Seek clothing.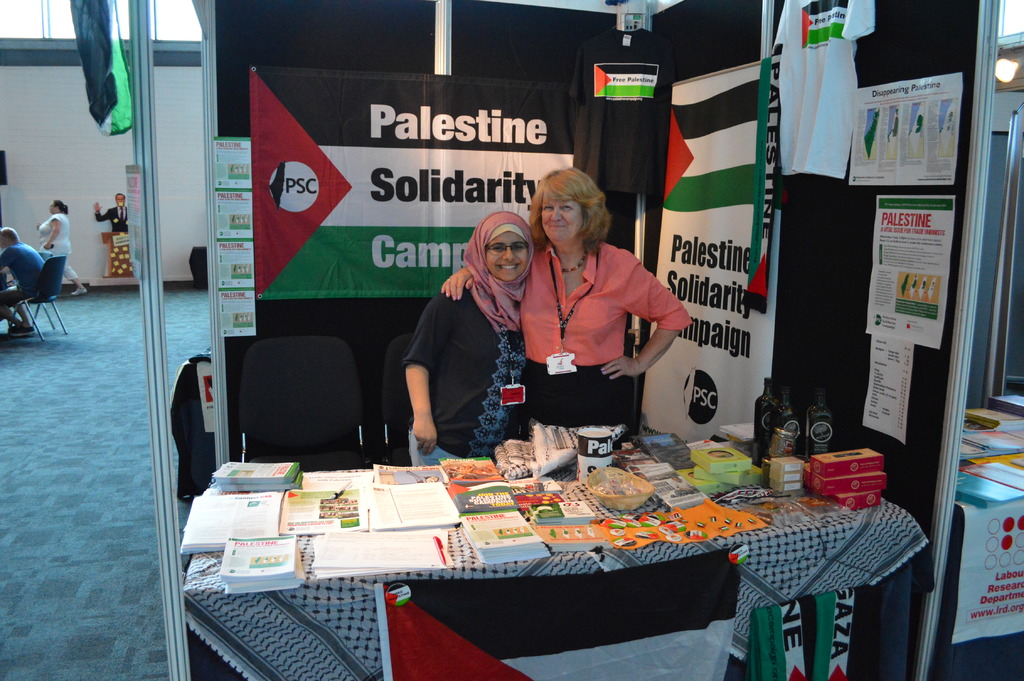
left=529, top=206, right=670, bottom=427.
